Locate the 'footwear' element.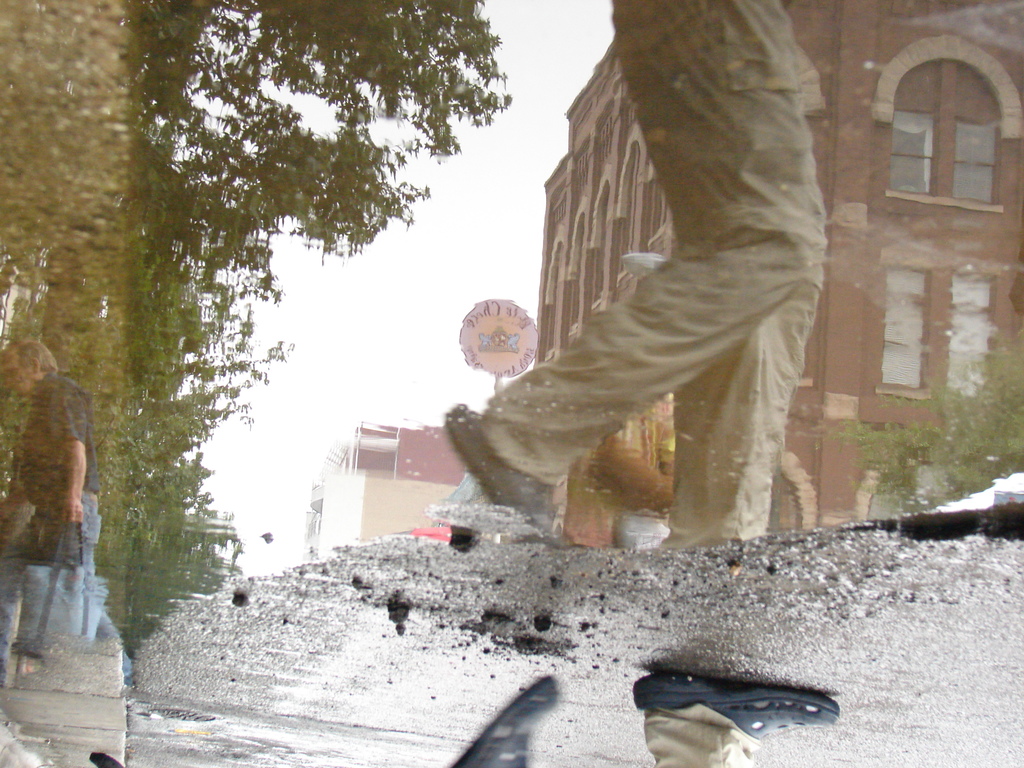
Element bbox: 632 672 837 739.
